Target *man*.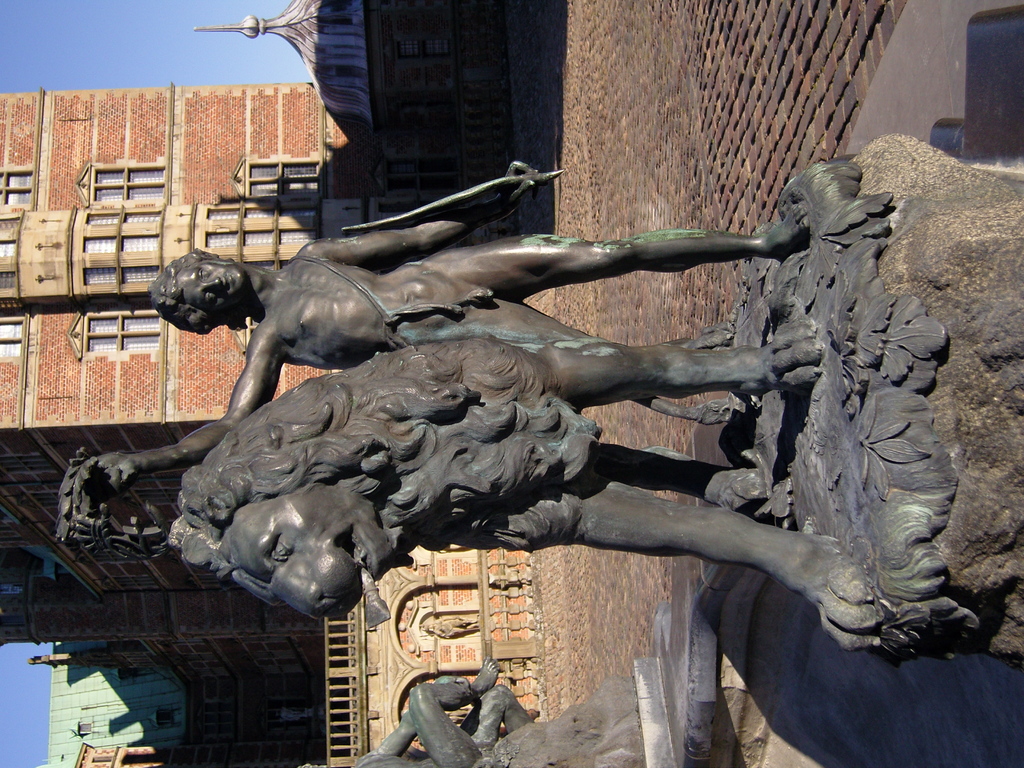
Target region: x1=88 y1=159 x2=822 y2=493.
